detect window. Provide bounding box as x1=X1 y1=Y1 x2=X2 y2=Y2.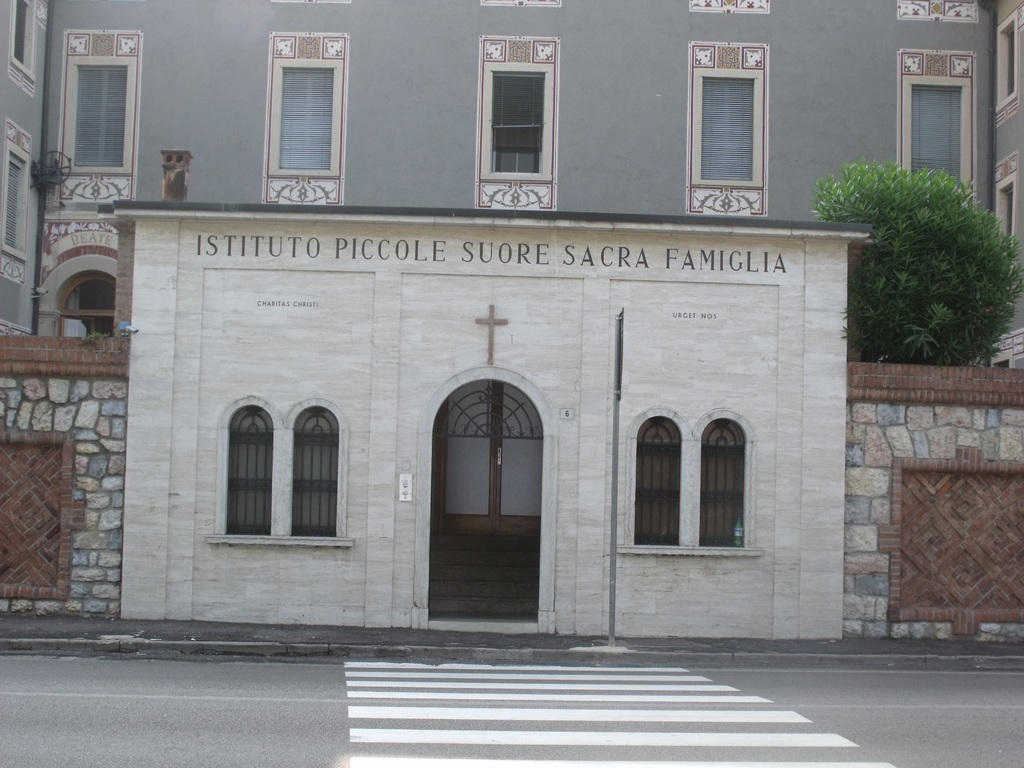
x1=227 y1=403 x2=273 y2=535.
